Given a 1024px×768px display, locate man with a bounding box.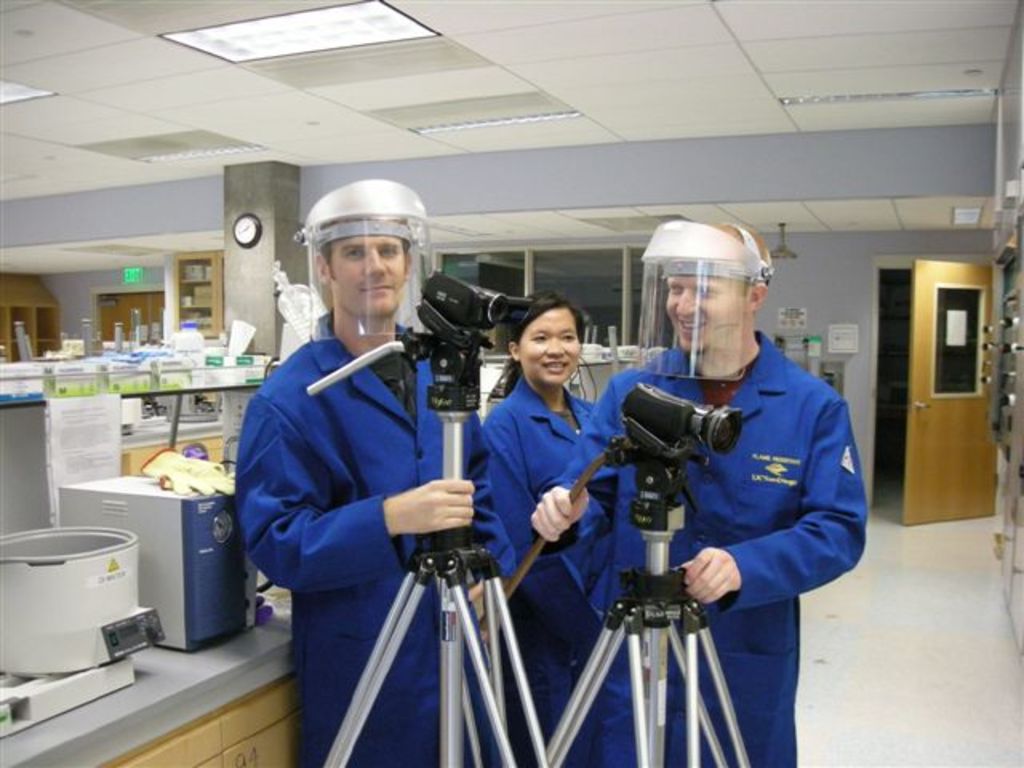
Located: locate(530, 222, 874, 766).
